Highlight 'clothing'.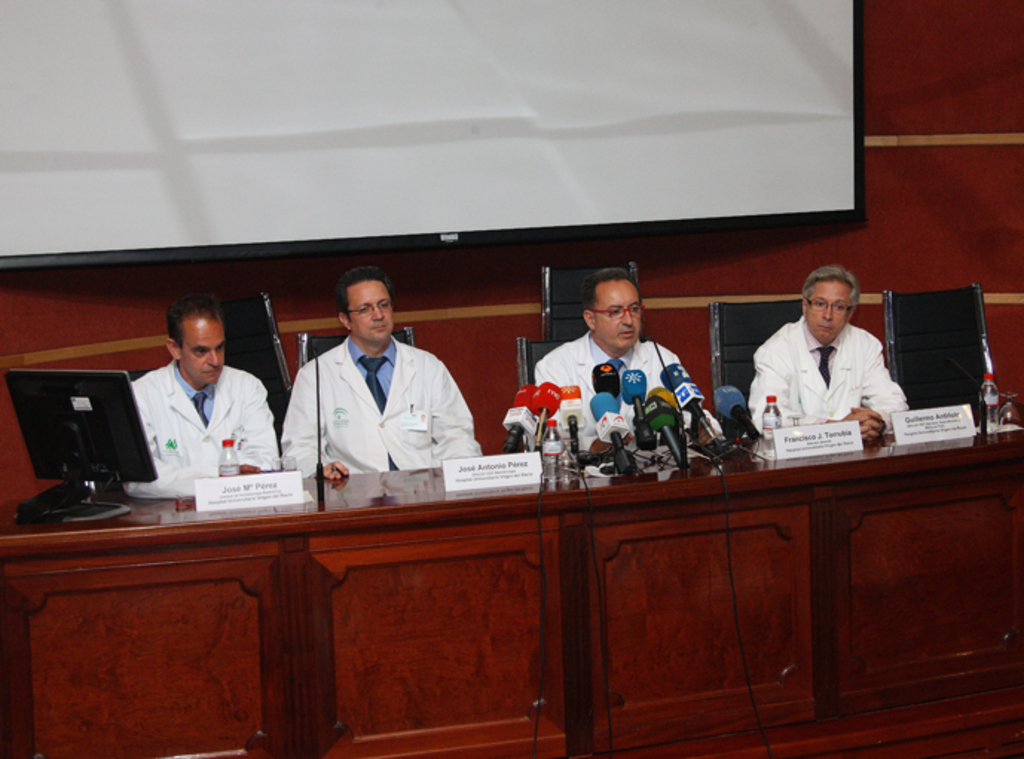
Highlighted region: Rect(138, 370, 273, 489).
